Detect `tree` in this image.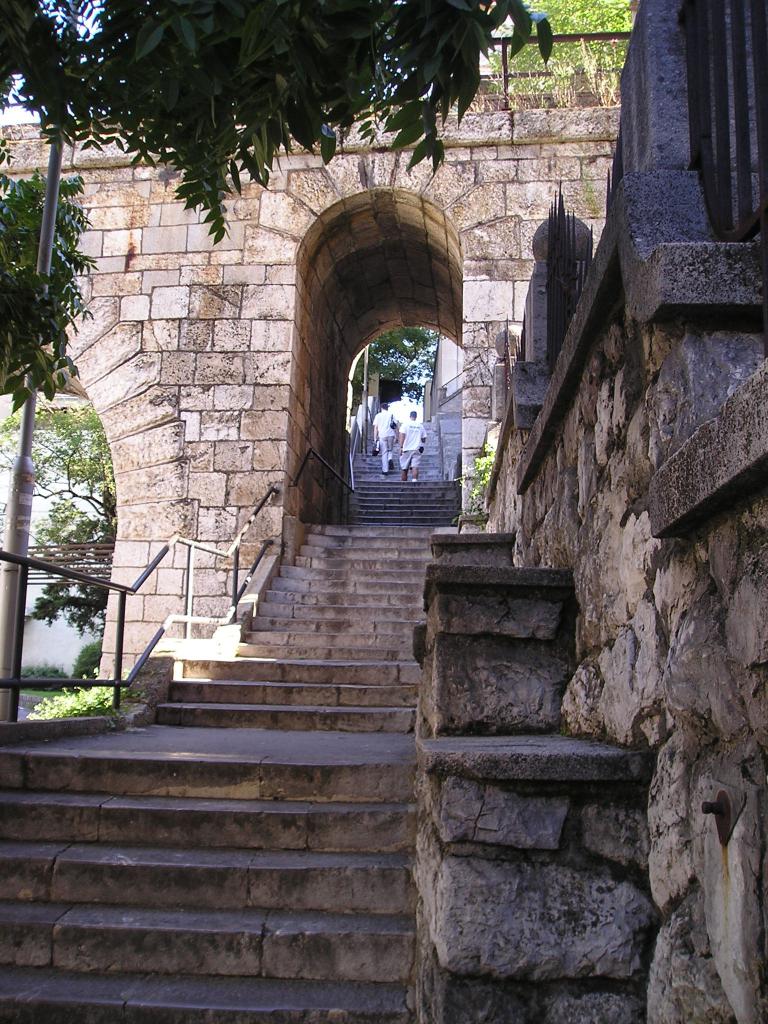
Detection: 0,164,103,412.
